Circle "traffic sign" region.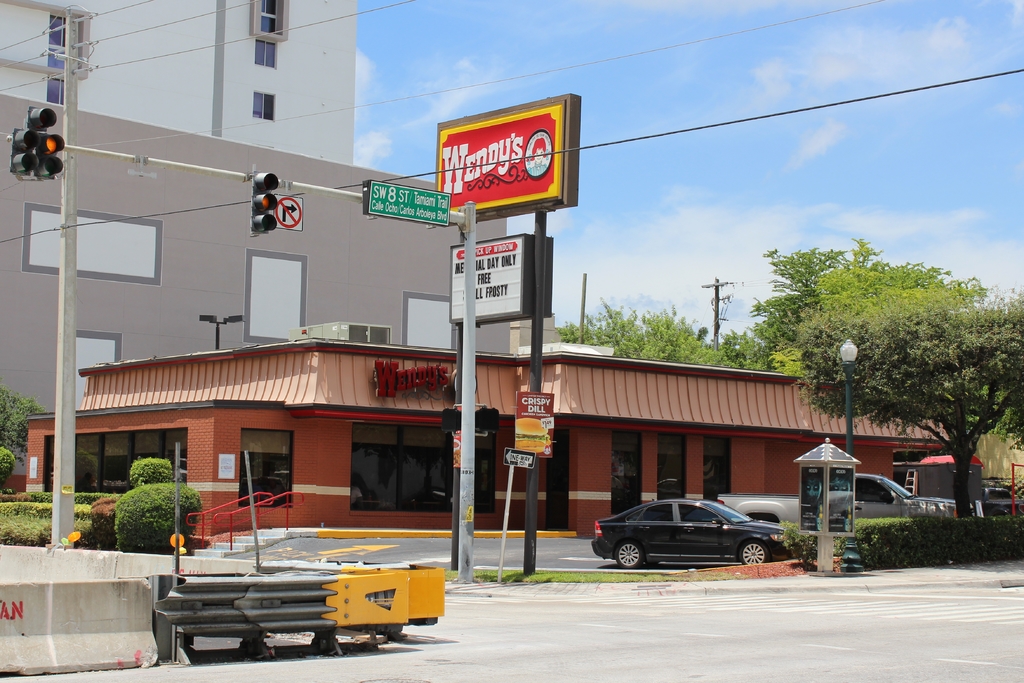
Region: region(367, 182, 452, 227).
